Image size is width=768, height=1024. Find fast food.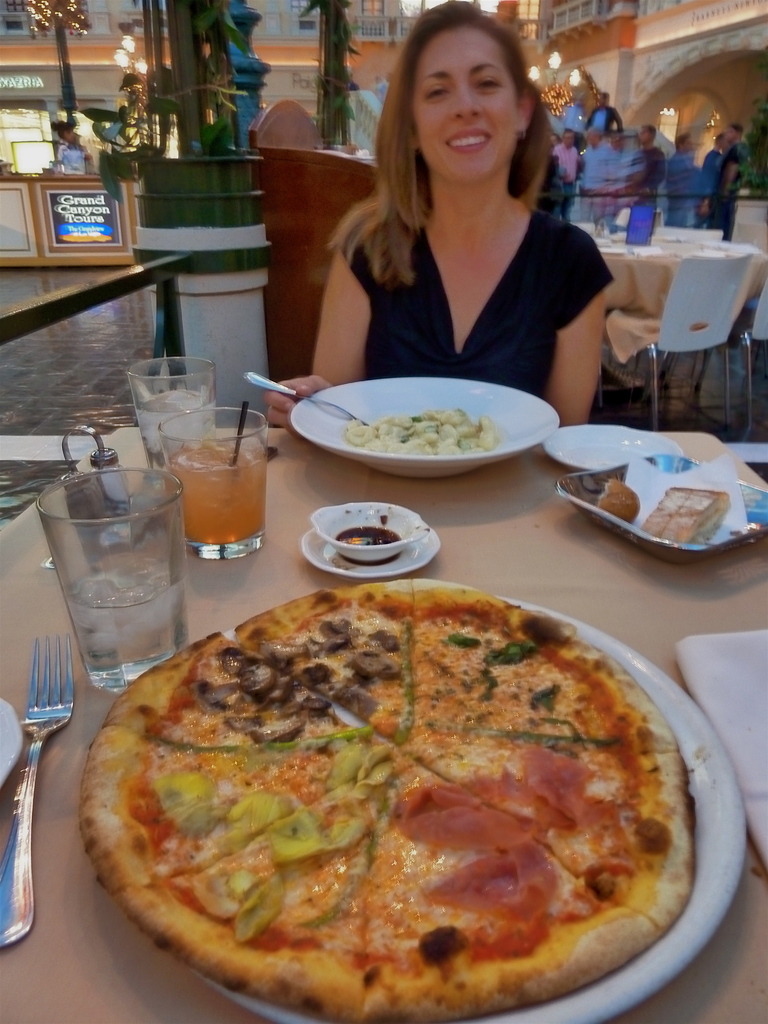
rect(637, 489, 728, 556).
